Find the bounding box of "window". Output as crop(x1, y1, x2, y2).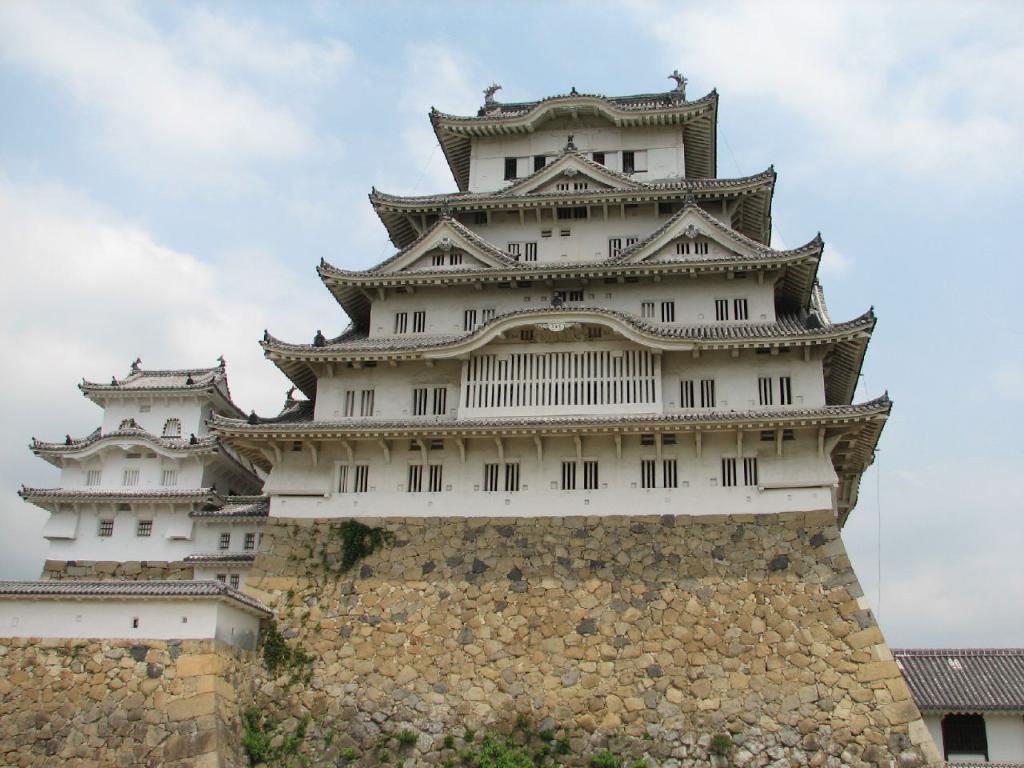
crop(343, 385, 377, 425).
